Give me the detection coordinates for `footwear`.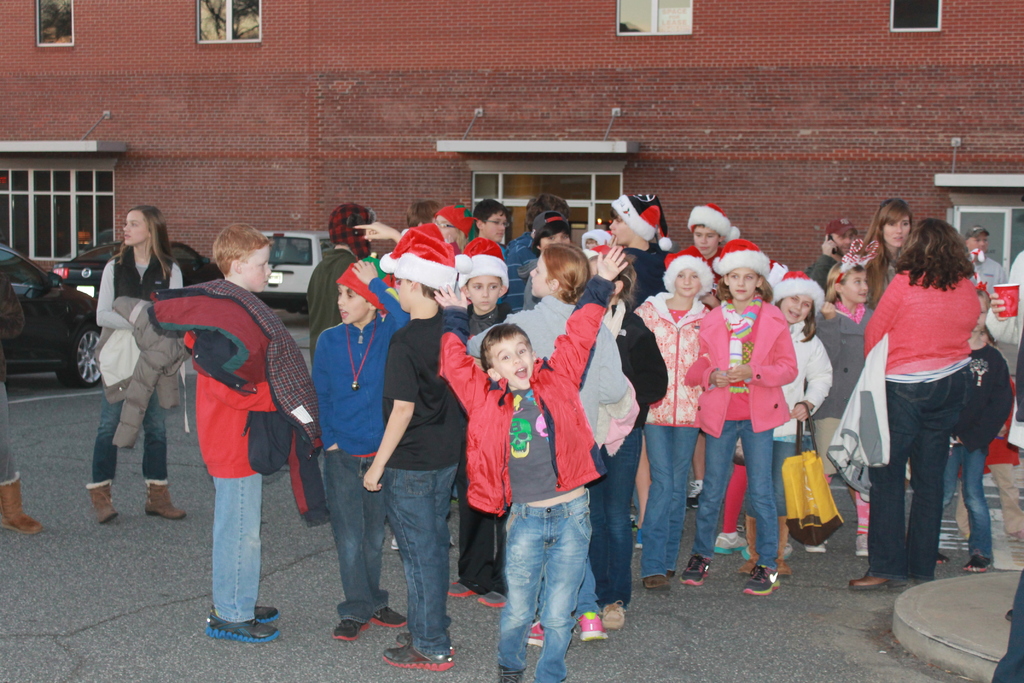
<bbox>843, 568, 906, 593</bbox>.
